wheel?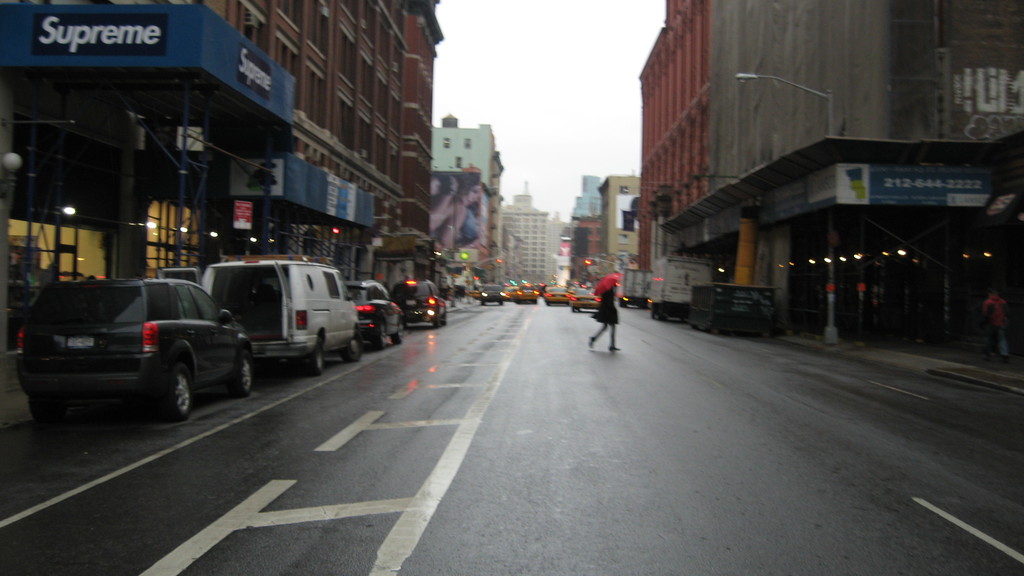
26:394:59:422
